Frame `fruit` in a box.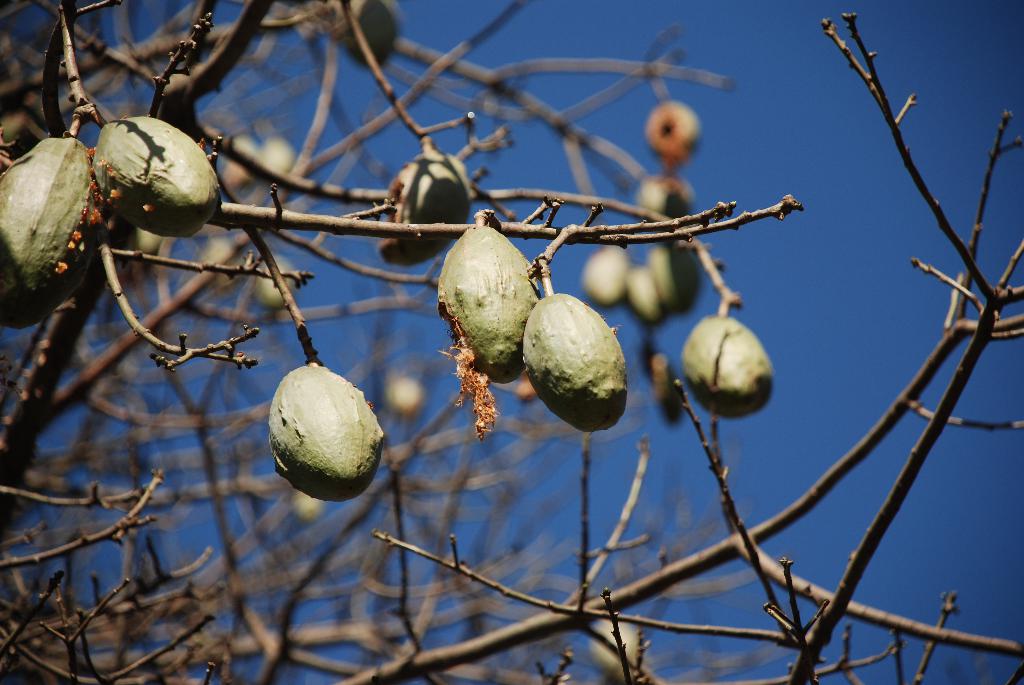
x1=371, y1=135, x2=476, y2=271.
